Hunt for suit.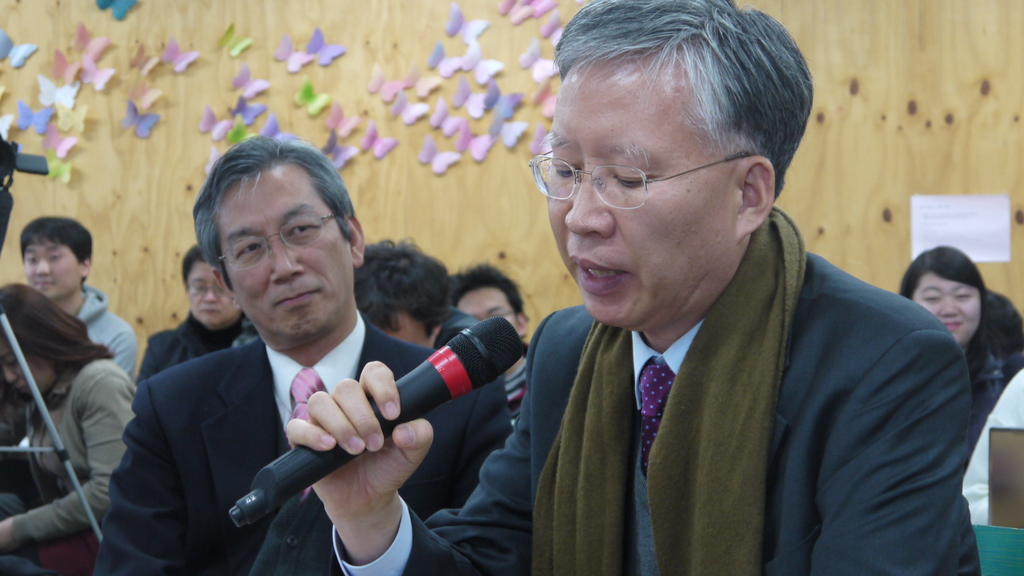
Hunted down at 328:248:972:575.
